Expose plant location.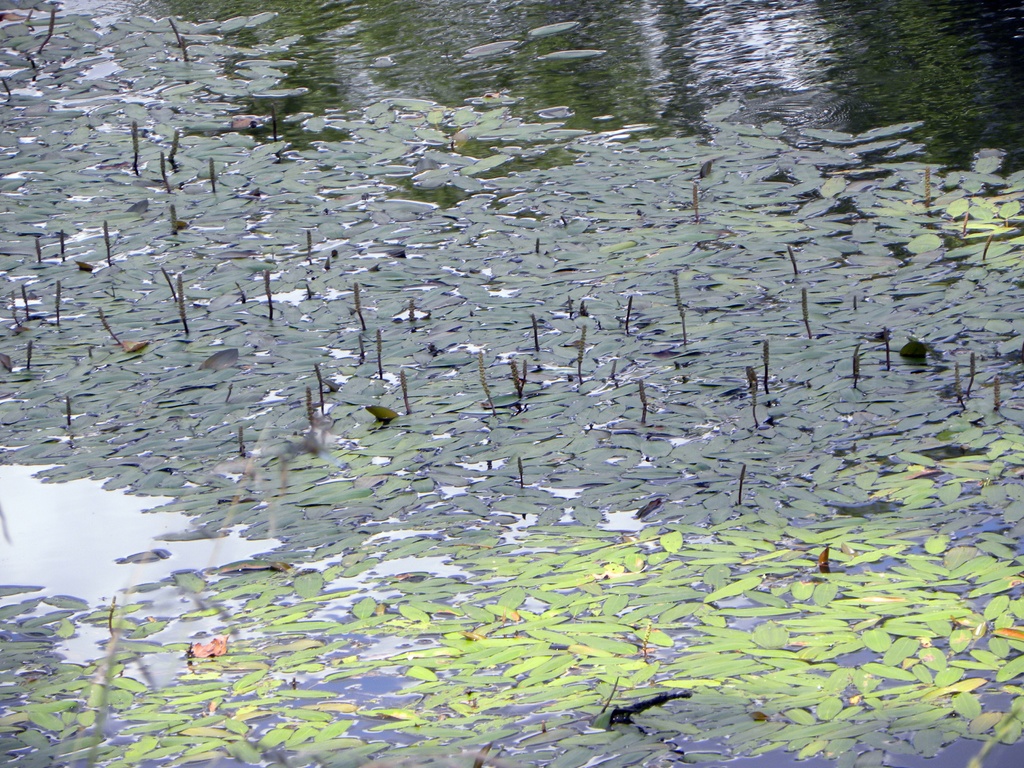
Exposed at detection(516, 456, 525, 488).
